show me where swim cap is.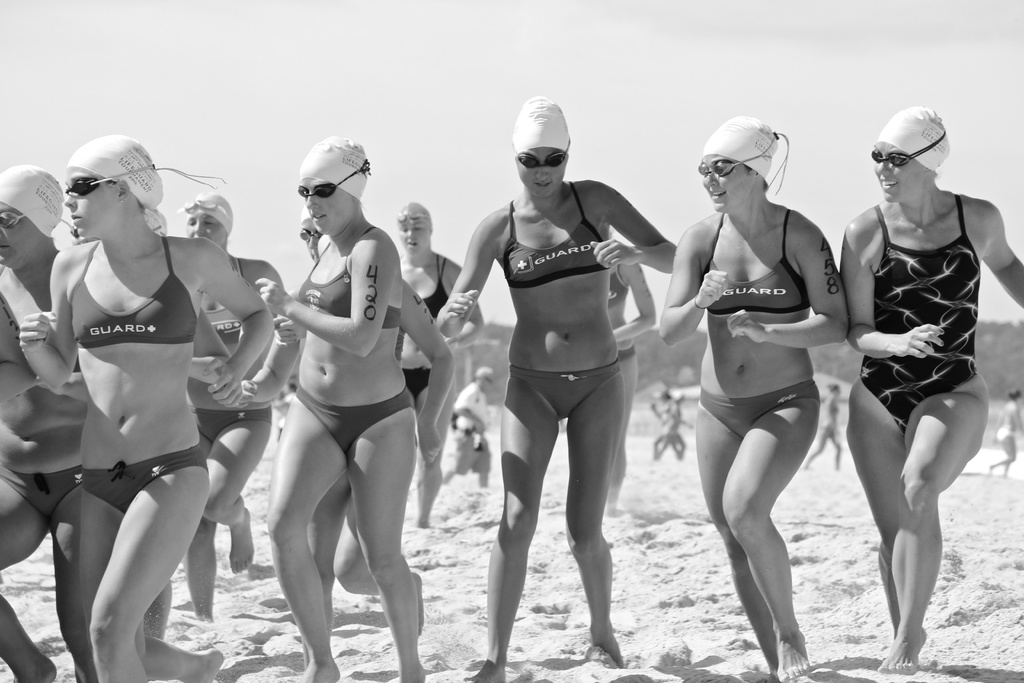
swim cap is at Rect(510, 94, 569, 154).
